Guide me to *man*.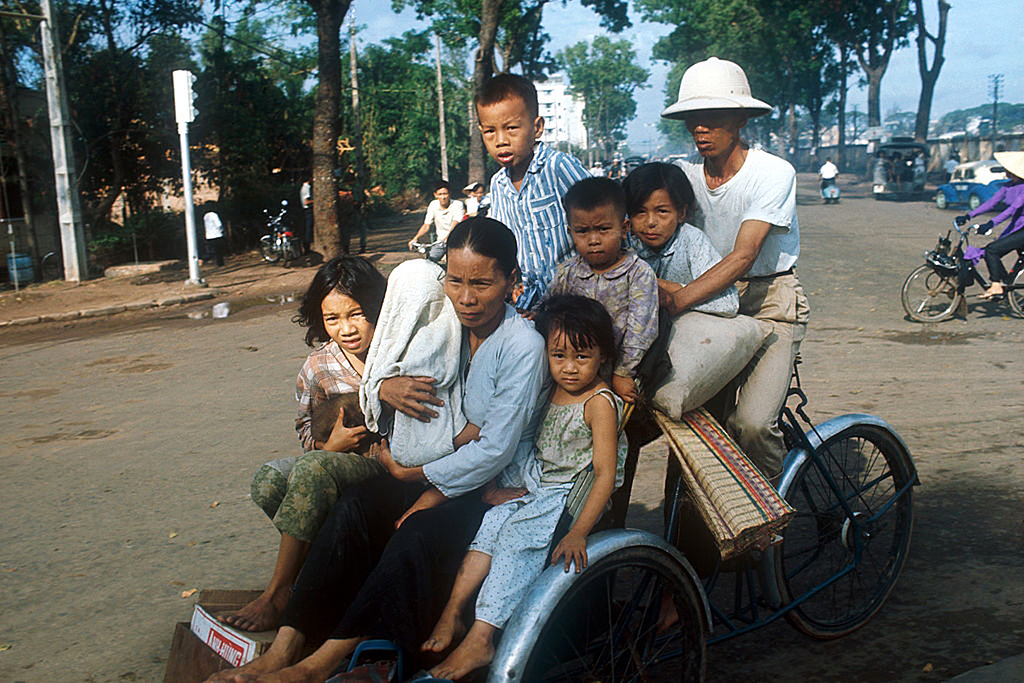
Guidance: BBox(407, 180, 463, 262).
